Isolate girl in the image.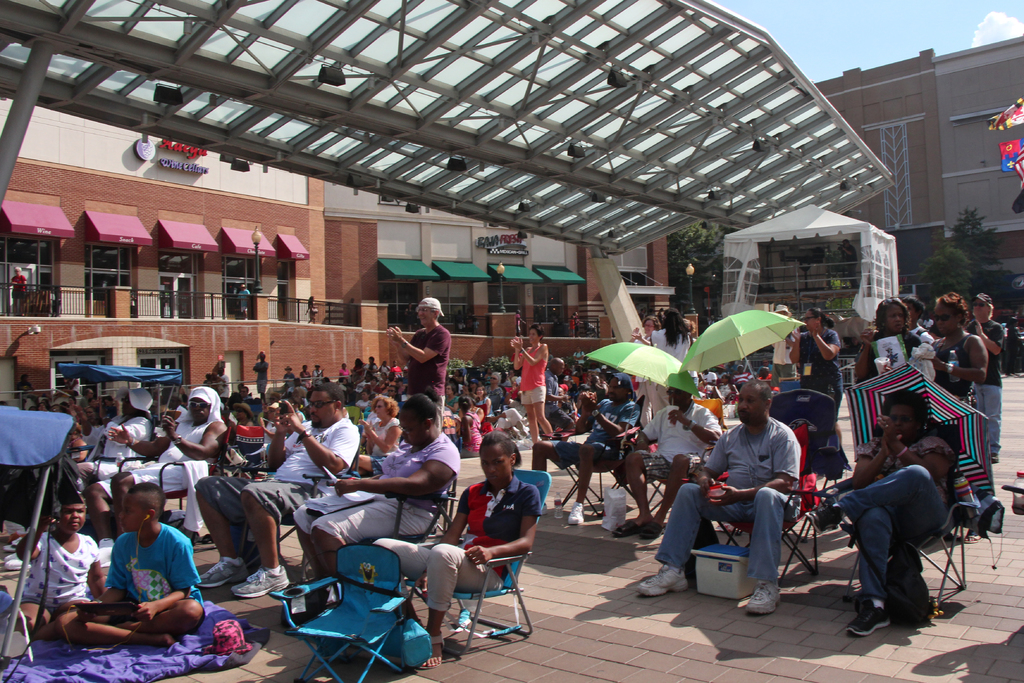
Isolated region: box=[714, 373, 735, 401].
